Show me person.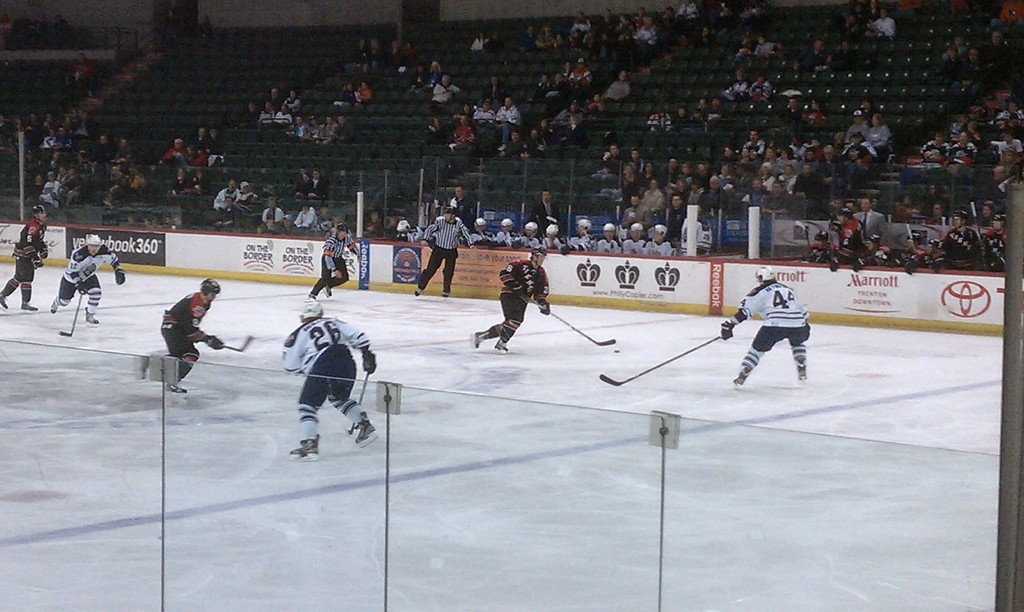
person is here: <box>742,276,814,391</box>.
